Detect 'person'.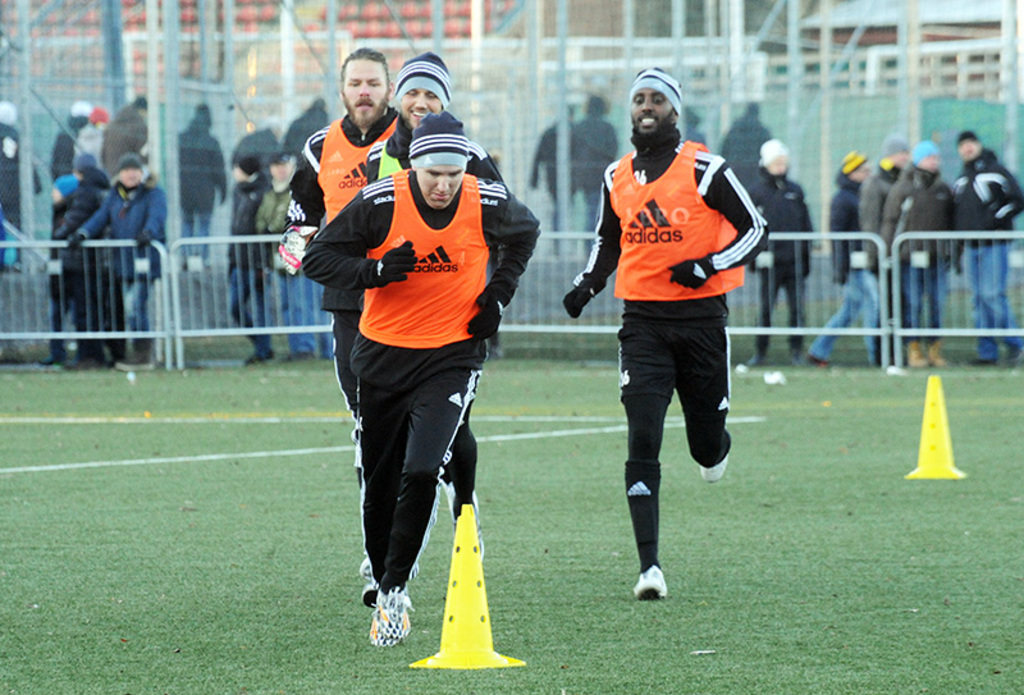
Detected at region(534, 105, 568, 253).
